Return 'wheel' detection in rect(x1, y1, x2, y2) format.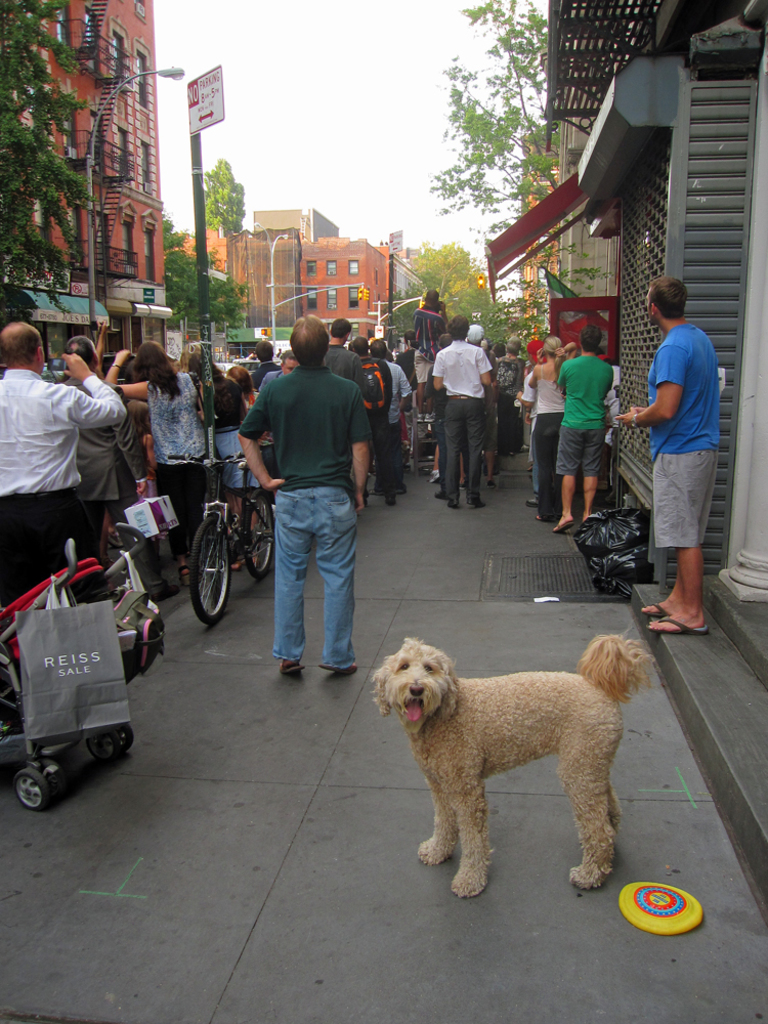
rect(188, 515, 231, 623).
